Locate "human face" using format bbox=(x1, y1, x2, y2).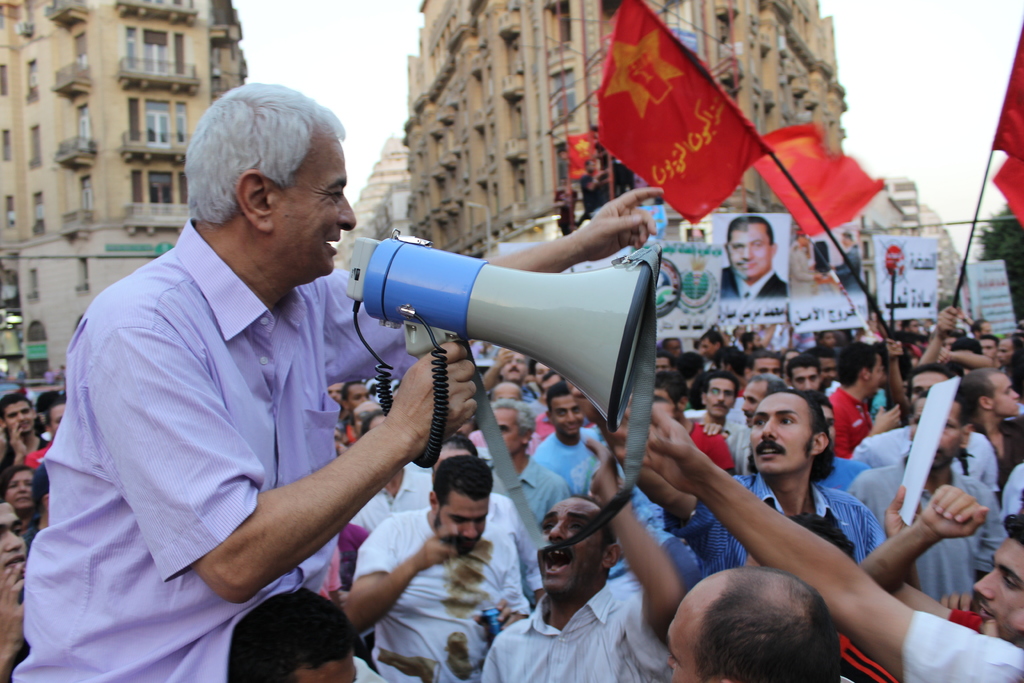
bbox=(49, 405, 65, 434).
